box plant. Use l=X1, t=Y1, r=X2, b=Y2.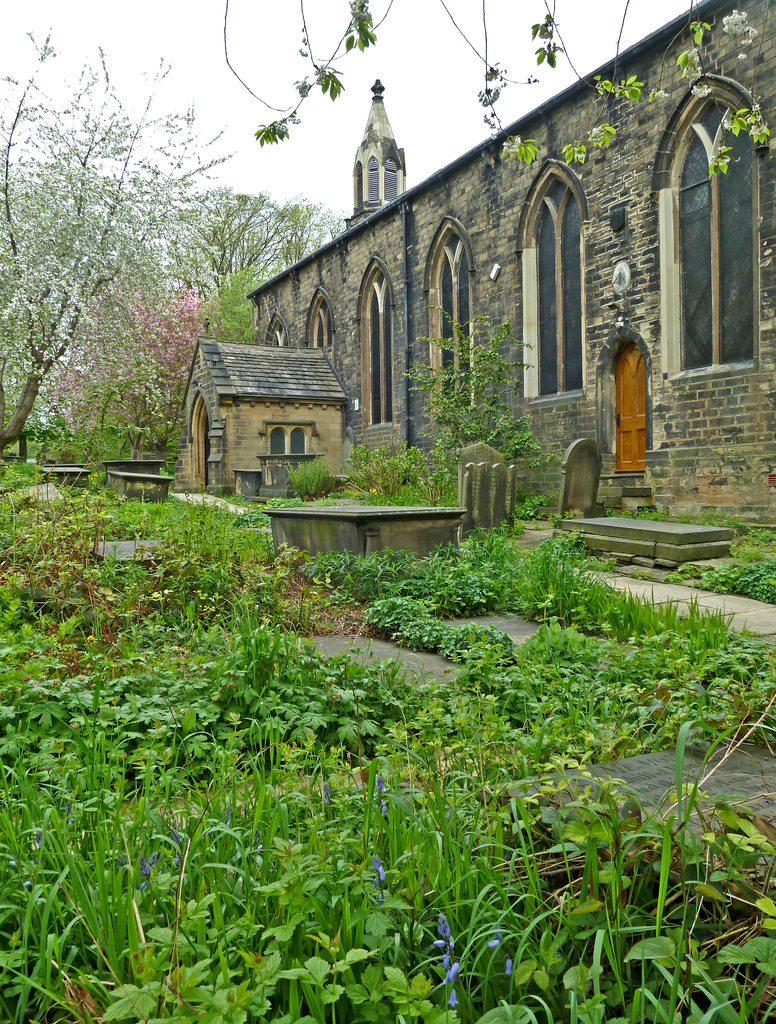
l=62, t=280, r=210, b=431.
